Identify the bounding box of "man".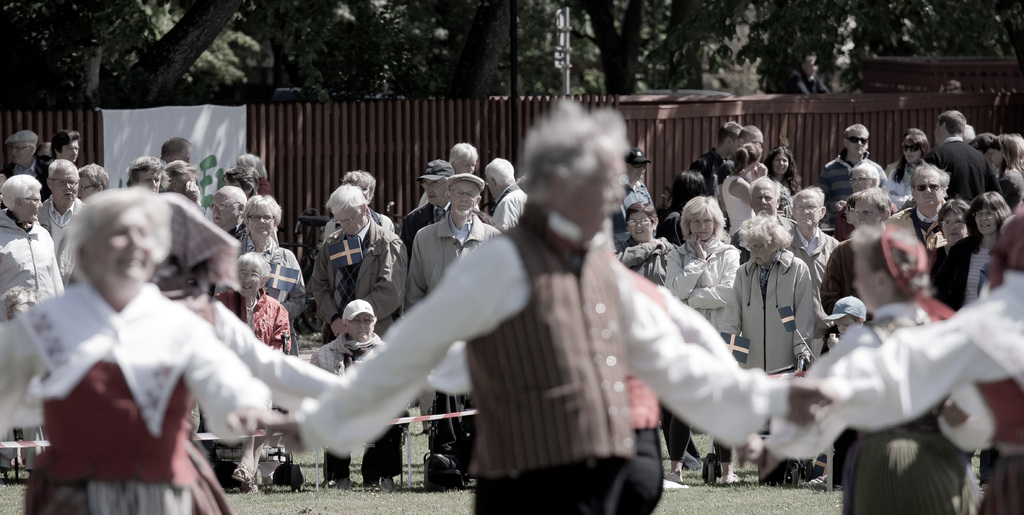
[3, 129, 43, 183].
